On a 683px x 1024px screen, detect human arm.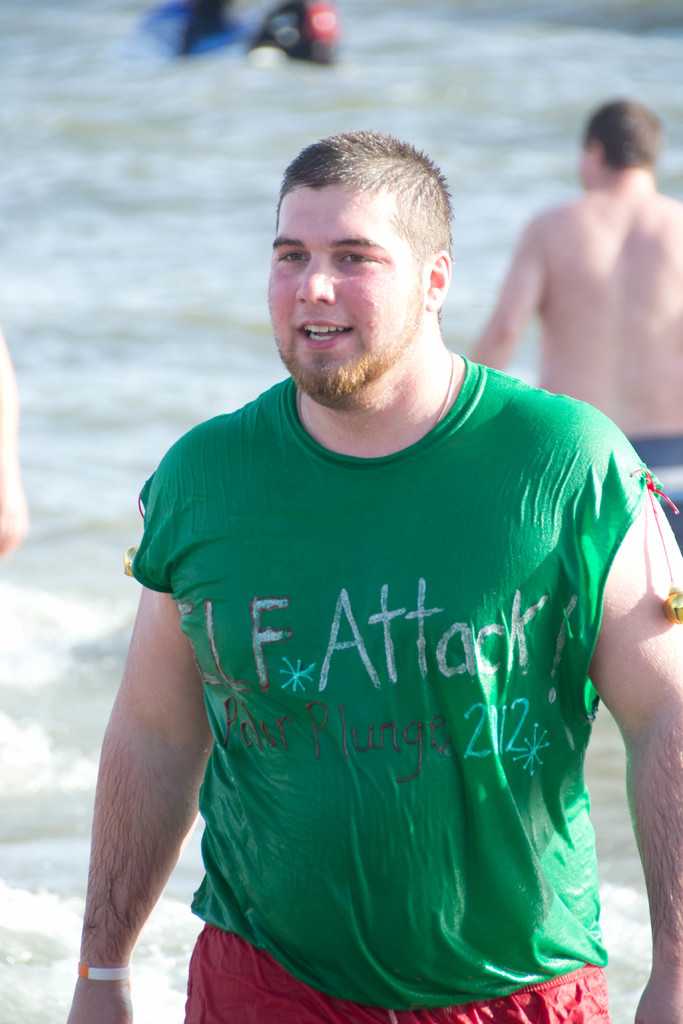
{"x1": 552, "y1": 393, "x2": 682, "y2": 1023}.
